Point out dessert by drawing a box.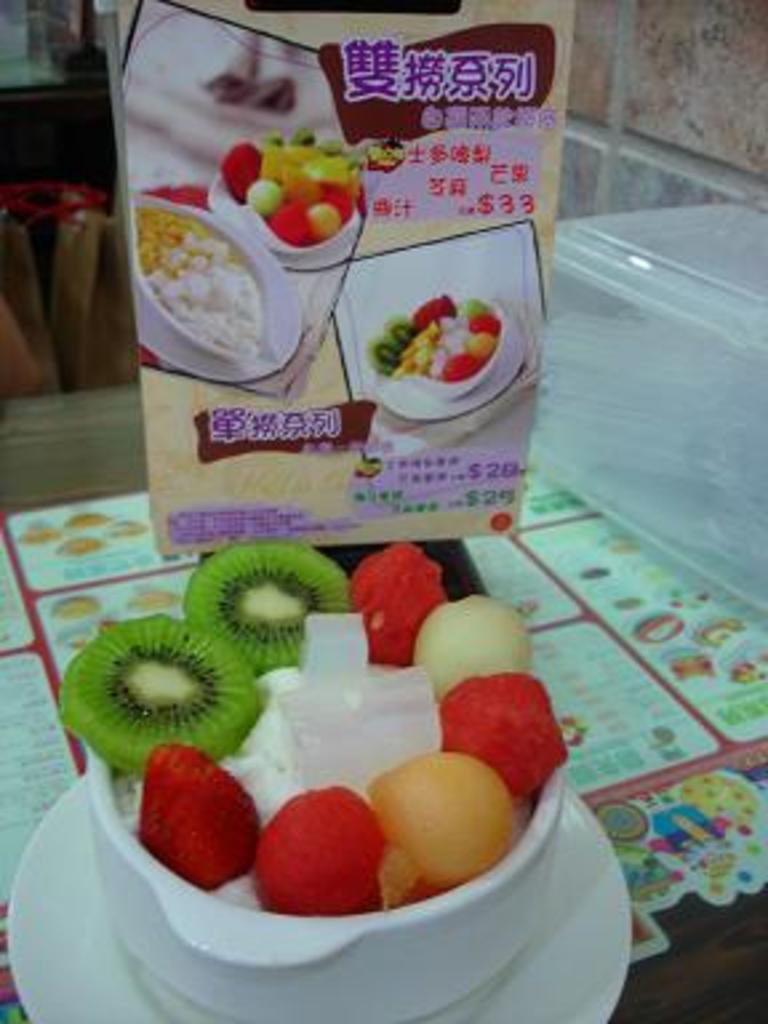
BBox(51, 485, 608, 984).
